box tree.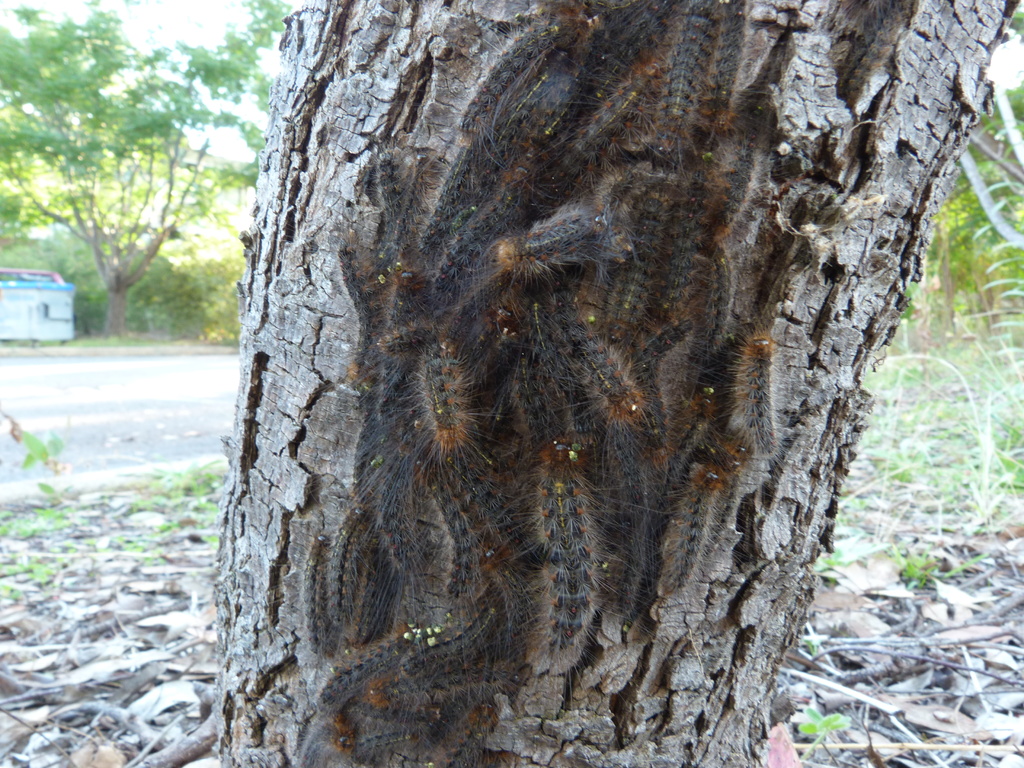
<bbox>111, 12, 1023, 667</bbox>.
